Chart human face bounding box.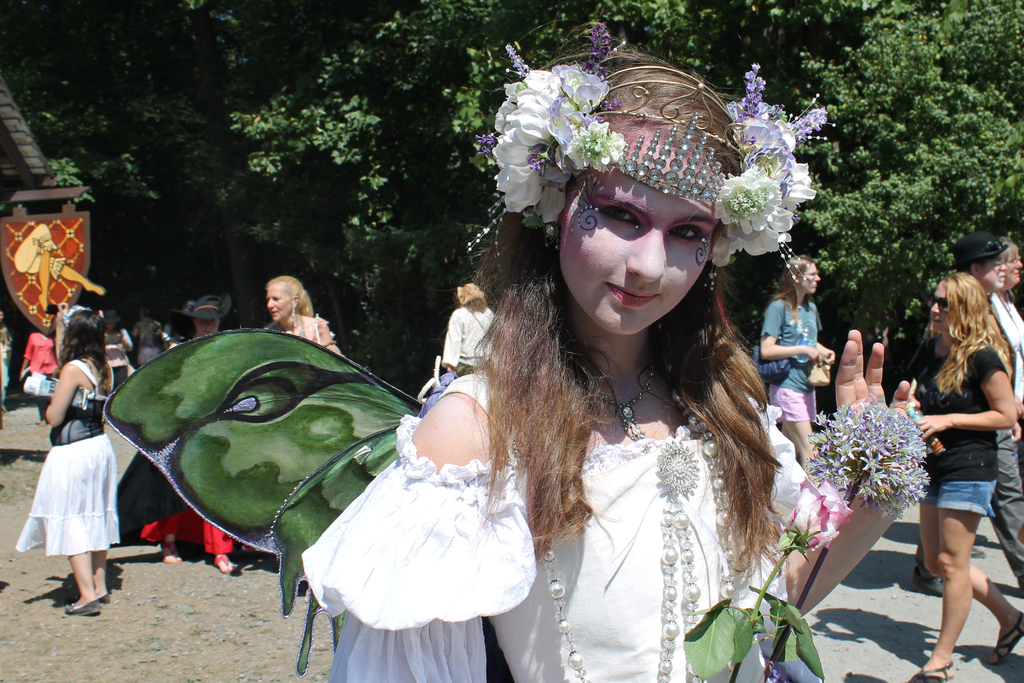
Charted: left=929, top=284, right=961, bottom=335.
